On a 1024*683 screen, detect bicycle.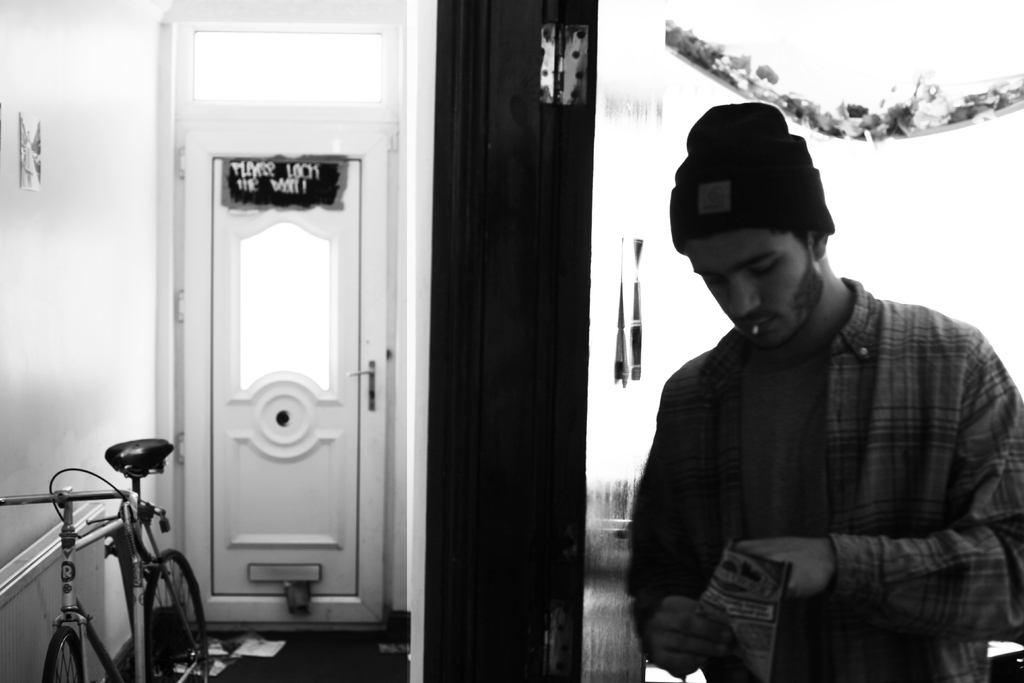
bbox=(11, 460, 209, 679).
